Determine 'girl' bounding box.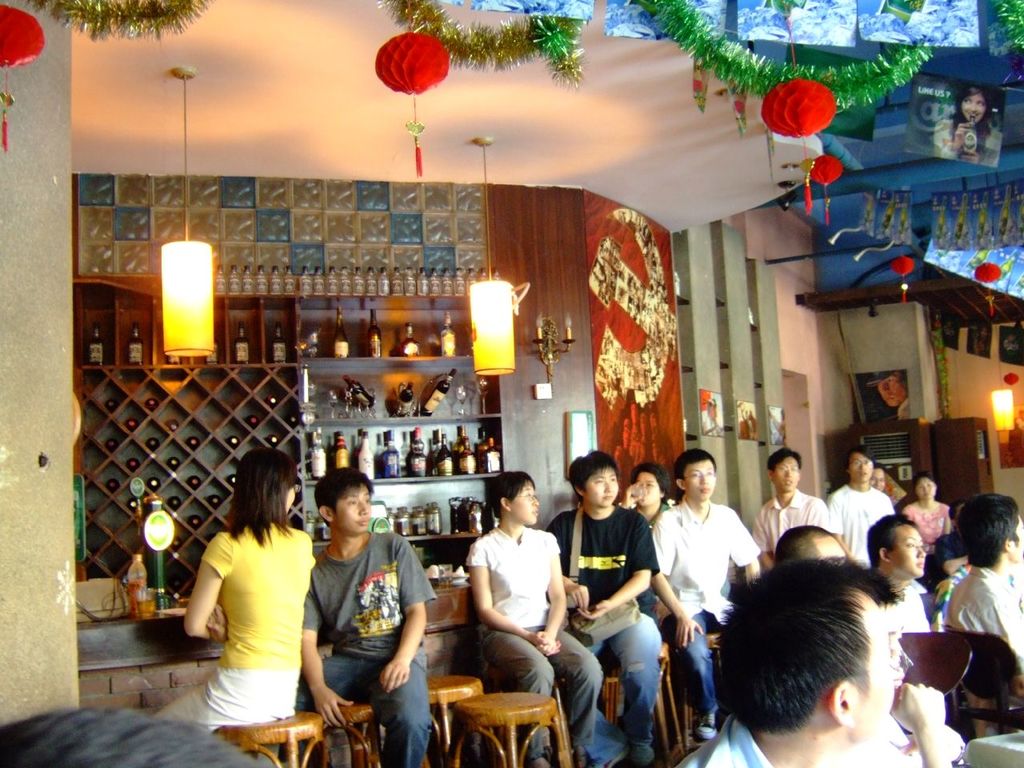
Determined: box=[930, 86, 1003, 166].
